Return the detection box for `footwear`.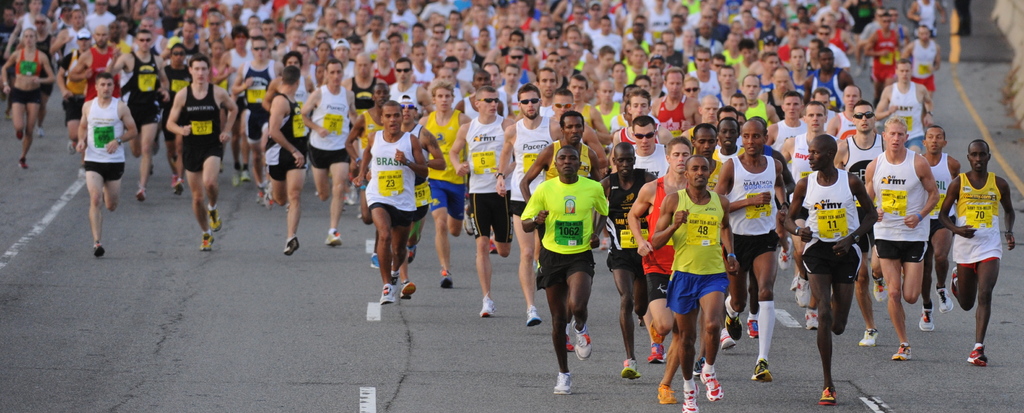
left=16, top=132, right=22, bottom=141.
